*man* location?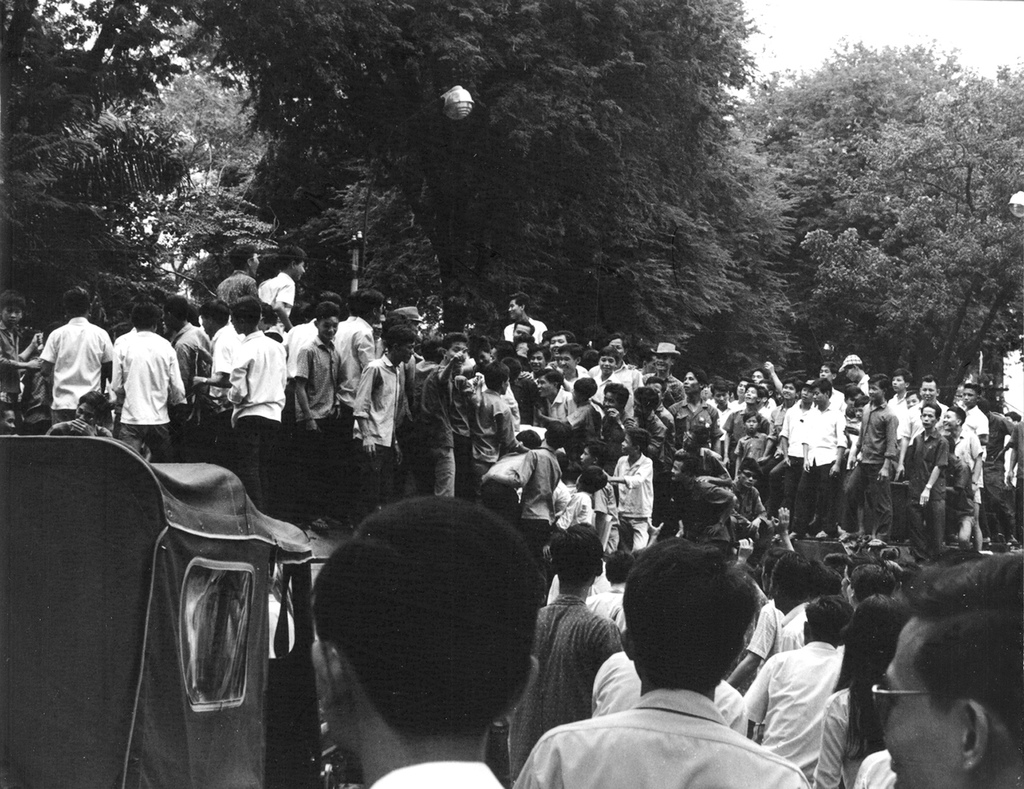
locate(674, 425, 724, 473)
